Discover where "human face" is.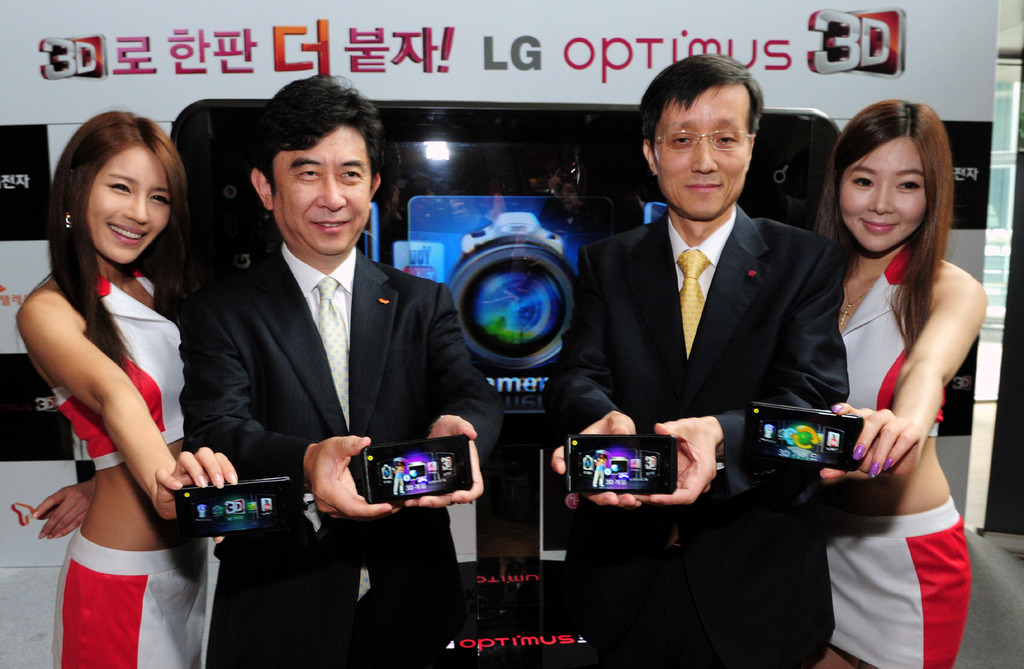
Discovered at bbox=(649, 80, 750, 223).
